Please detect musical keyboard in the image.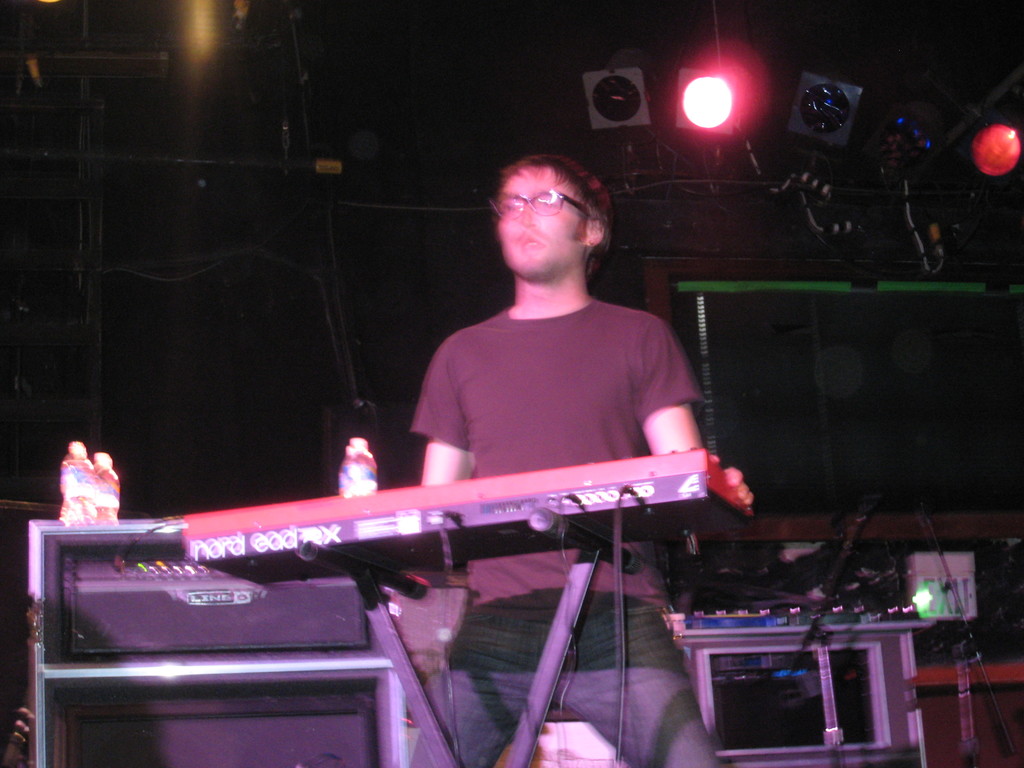
locate(17, 442, 753, 650).
